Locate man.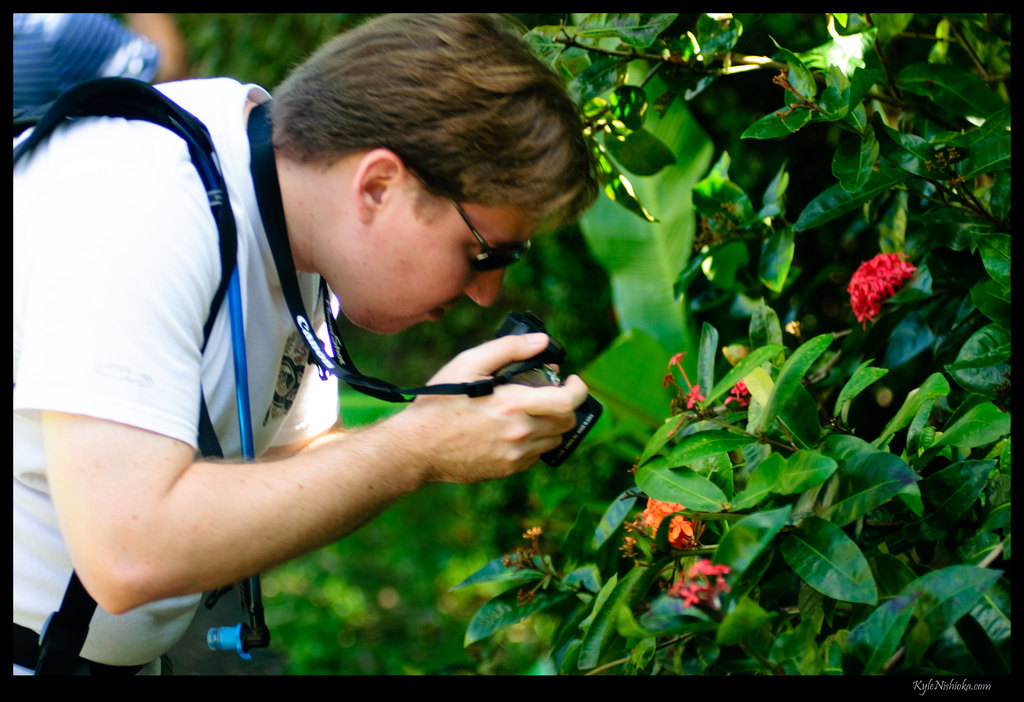
Bounding box: (x1=0, y1=0, x2=617, y2=701).
